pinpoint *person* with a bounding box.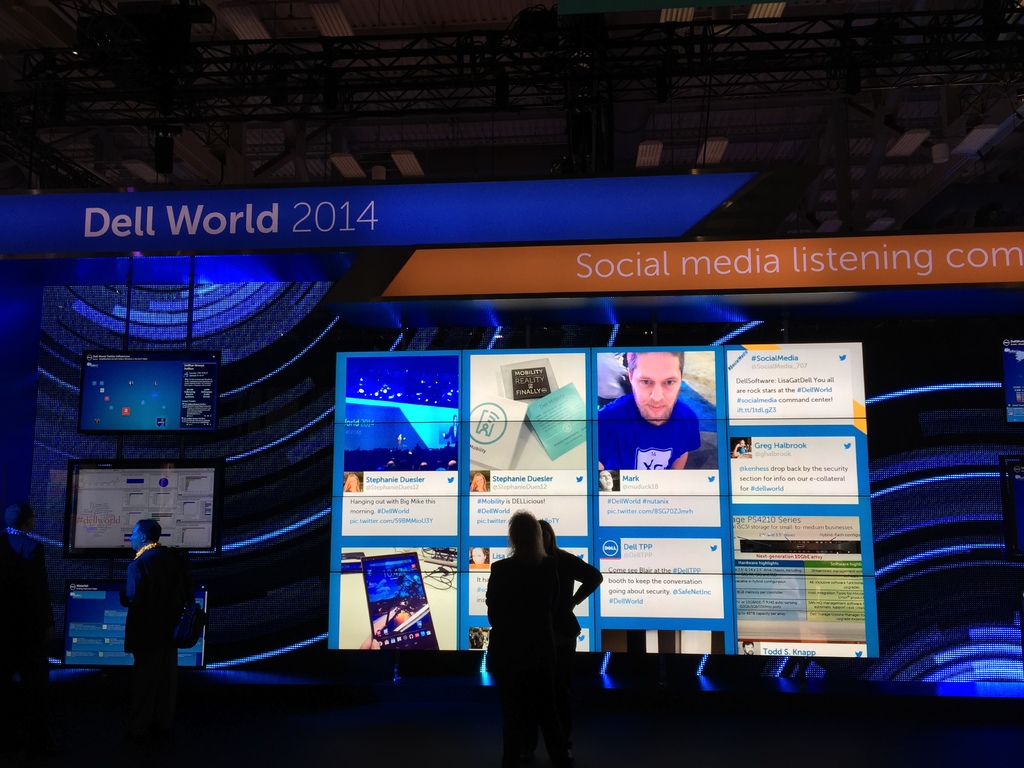
487:505:568:767.
